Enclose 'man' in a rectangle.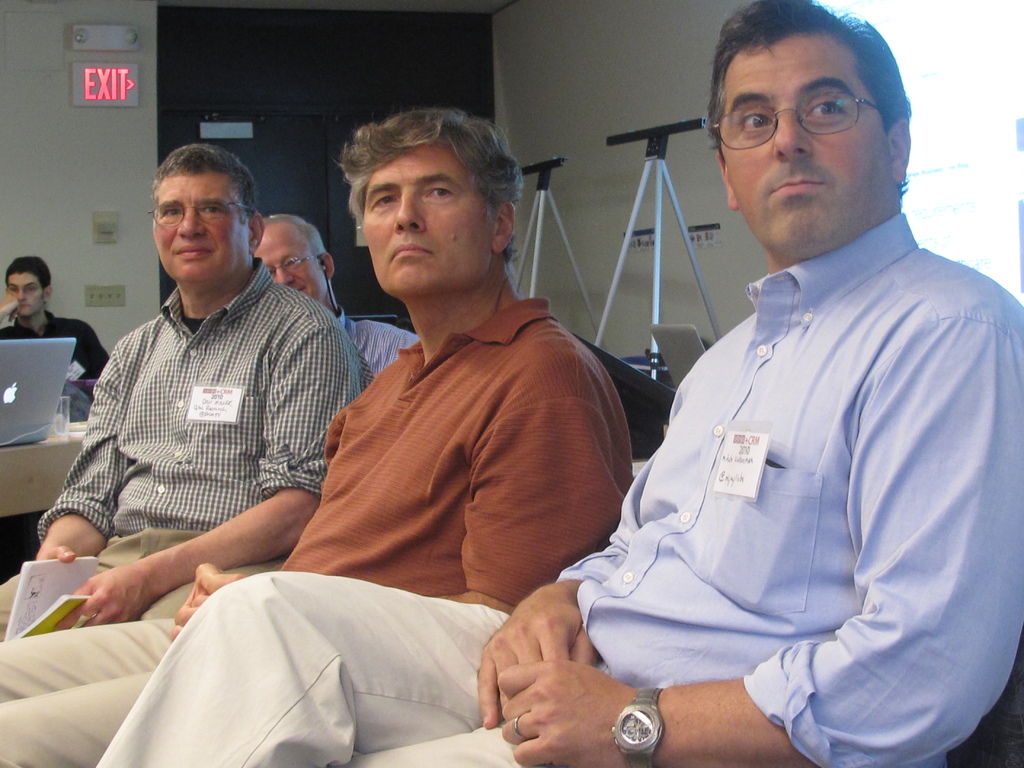
x1=252 y1=213 x2=422 y2=387.
